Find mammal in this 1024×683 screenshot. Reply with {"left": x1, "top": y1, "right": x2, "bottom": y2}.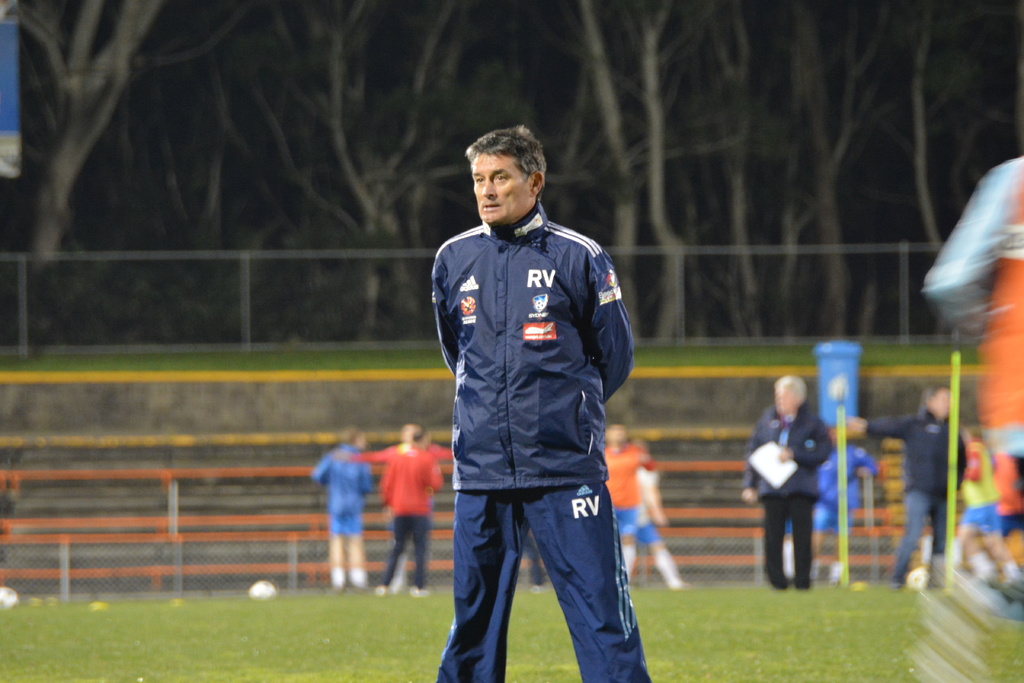
{"left": 311, "top": 425, "right": 379, "bottom": 592}.
